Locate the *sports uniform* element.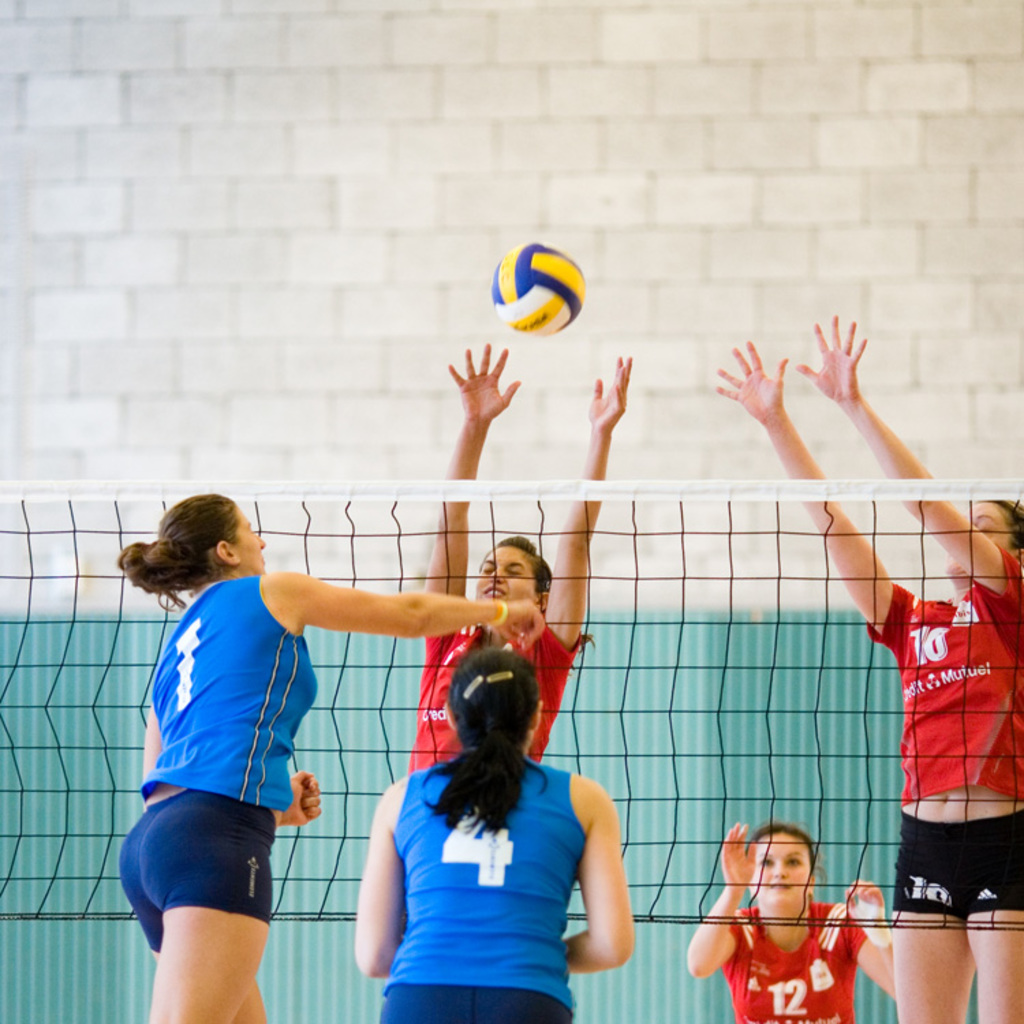
Element bbox: box(403, 613, 576, 773).
